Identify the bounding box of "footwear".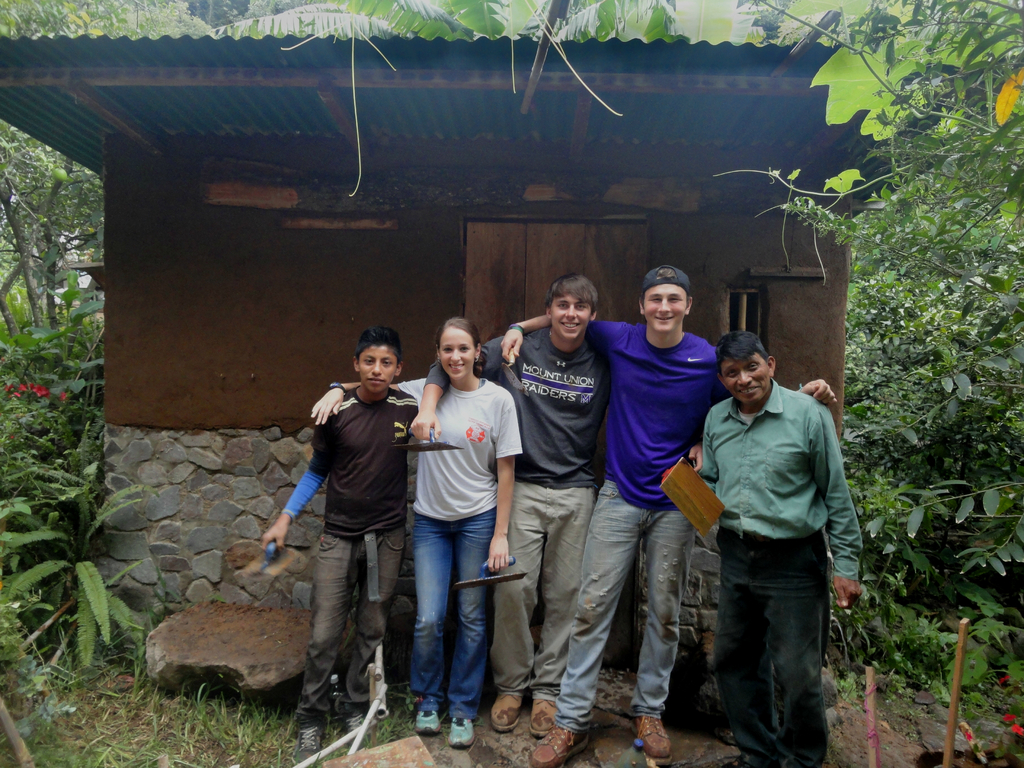
region(530, 698, 551, 737).
